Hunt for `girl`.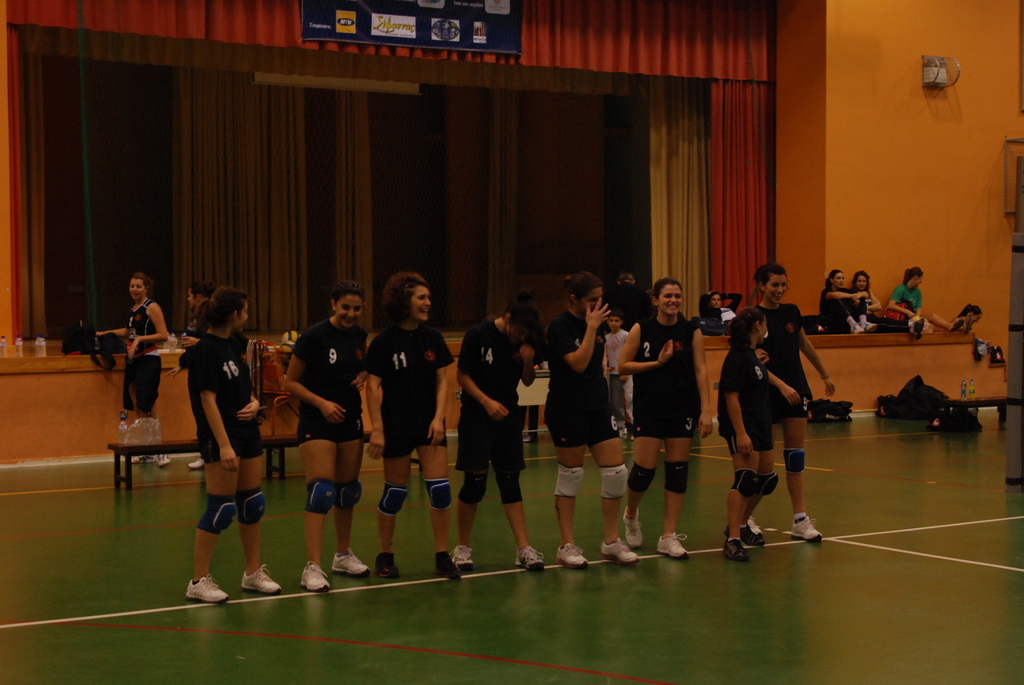
Hunted down at bbox=(740, 262, 830, 546).
